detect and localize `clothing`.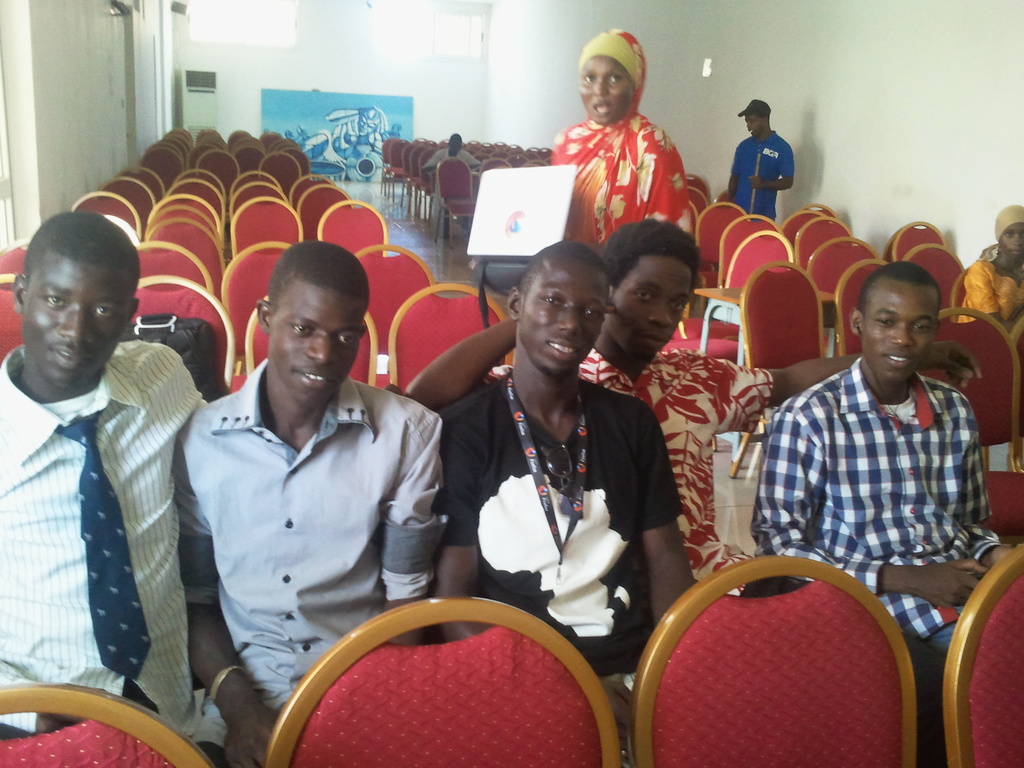
Localized at box(5, 343, 201, 742).
